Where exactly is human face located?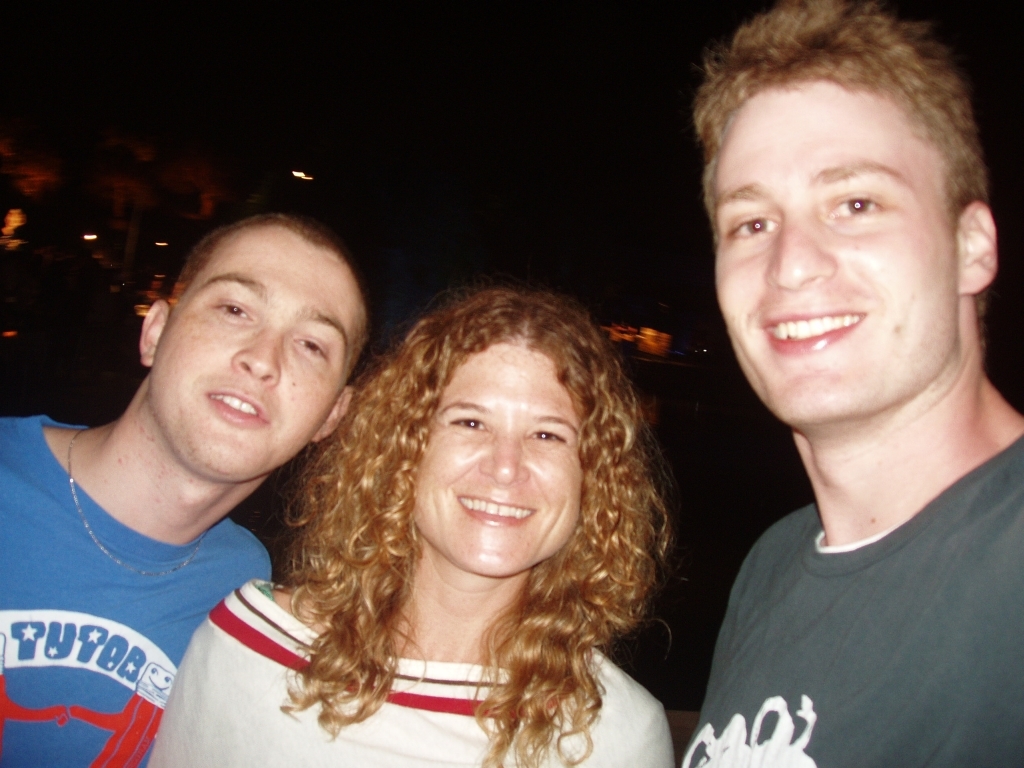
Its bounding box is {"x1": 408, "y1": 342, "x2": 580, "y2": 581}.
